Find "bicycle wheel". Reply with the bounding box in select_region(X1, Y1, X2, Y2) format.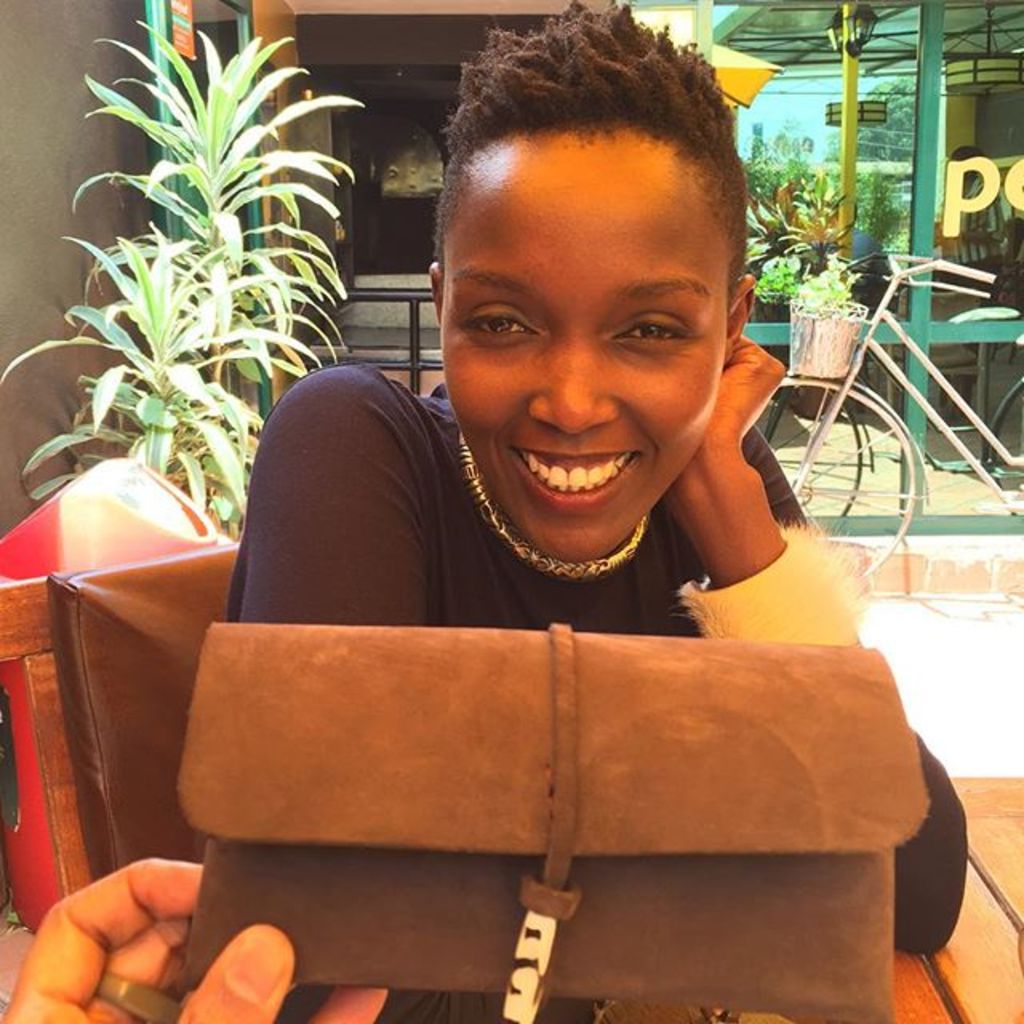
select_region(755, 370, 920, 582).
